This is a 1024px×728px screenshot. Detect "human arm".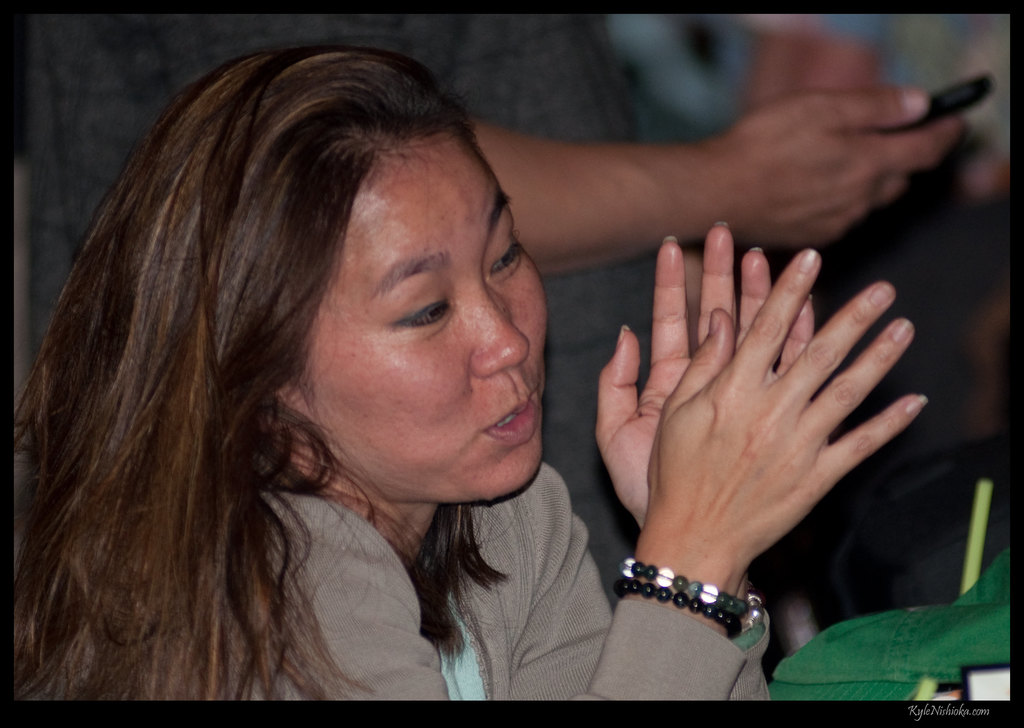
{"left": 468, "top": 64, "right": 1023, "bottom": 277}.
